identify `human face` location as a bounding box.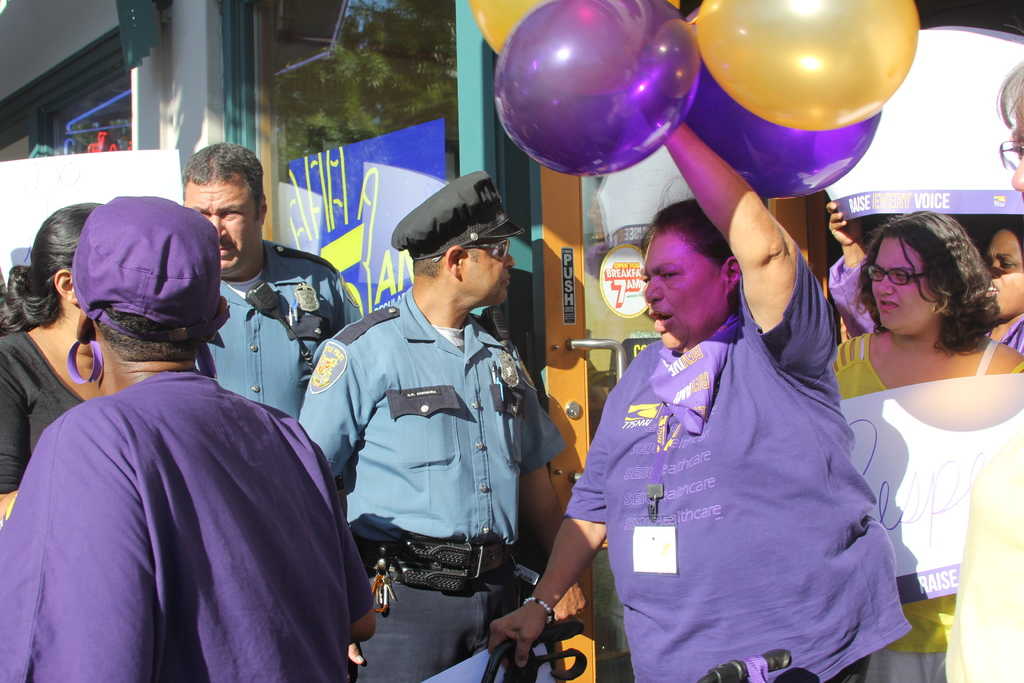
box=[186, 181, 257, 274].
